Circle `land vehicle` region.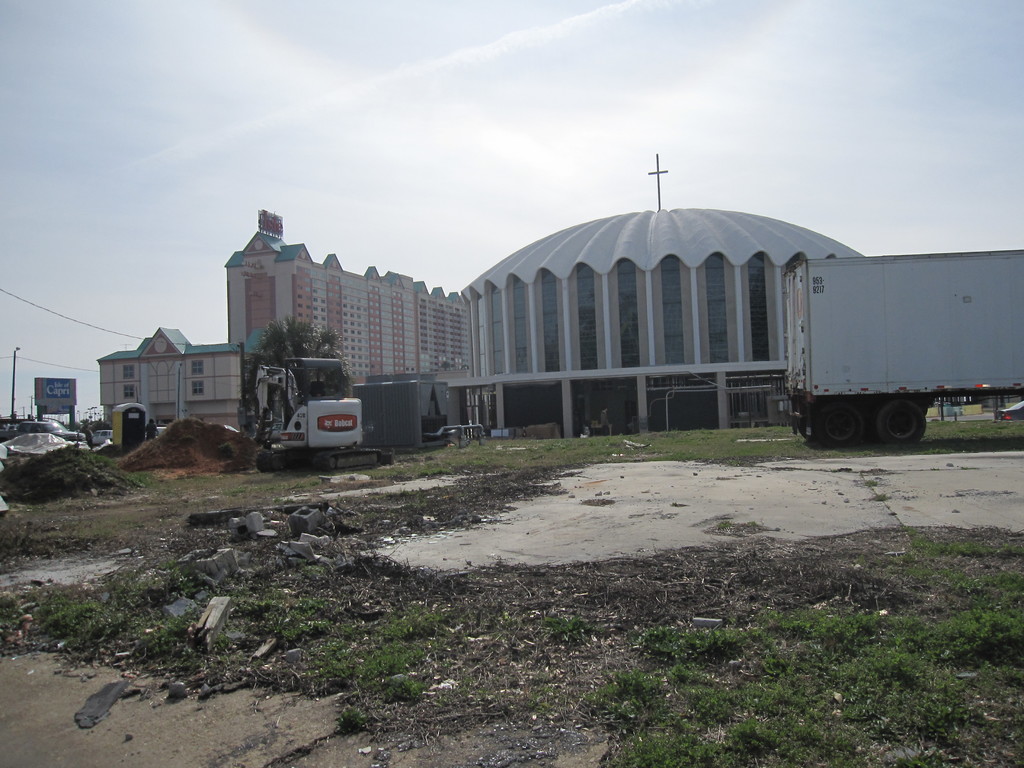
Region: {"x1": 98, "y1": 431, "x2": 118, "y2": 442}.
